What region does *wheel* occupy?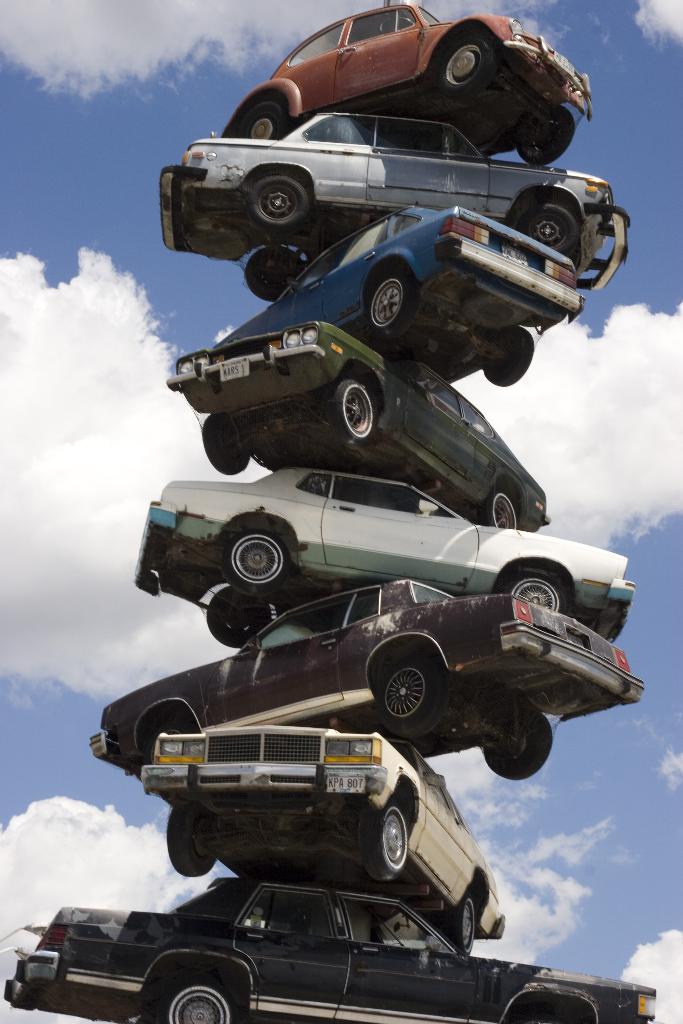
box(482, 707, 553, 783).
